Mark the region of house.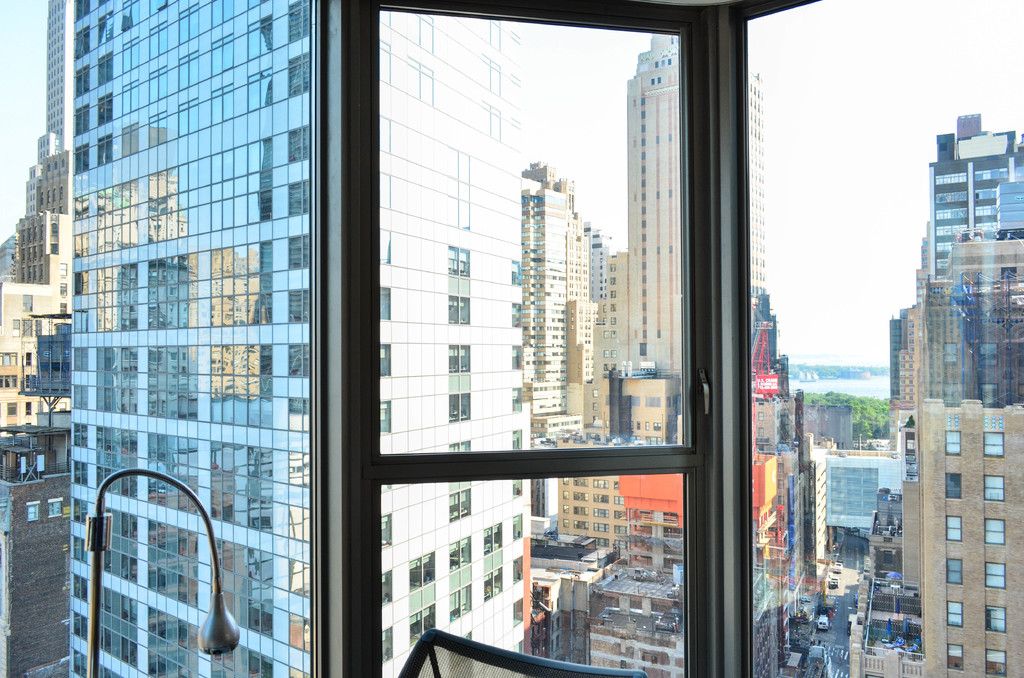
Region: 766 300 809 441.
